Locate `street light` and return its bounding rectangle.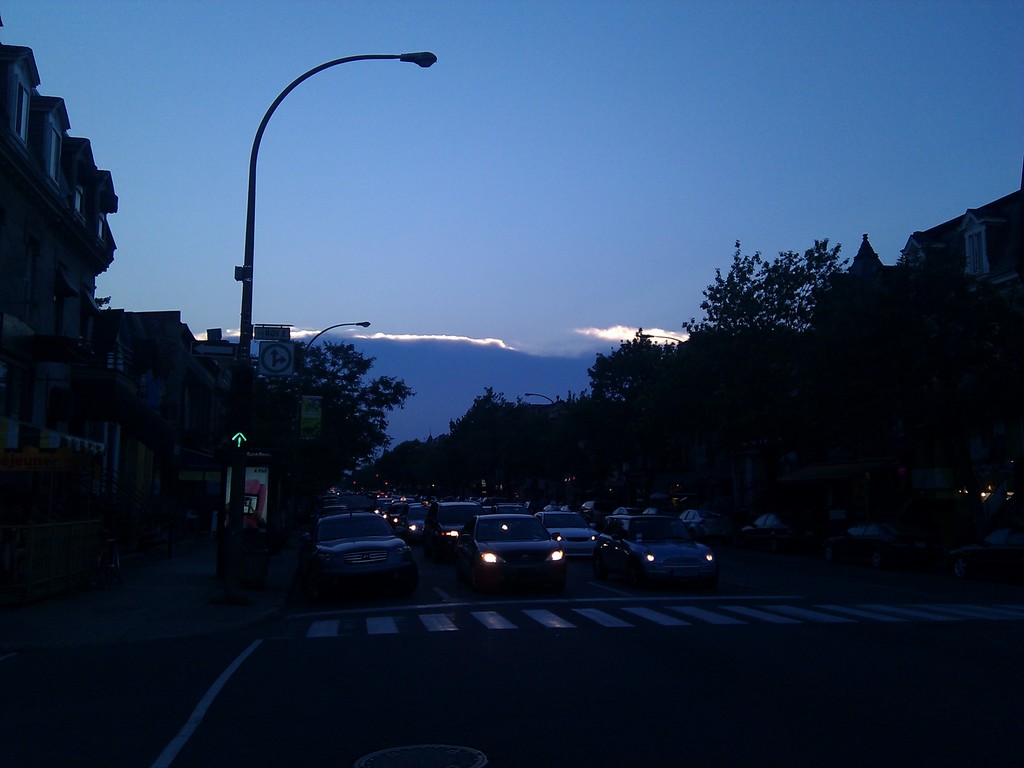
detection(183, 25, 438, 482).
